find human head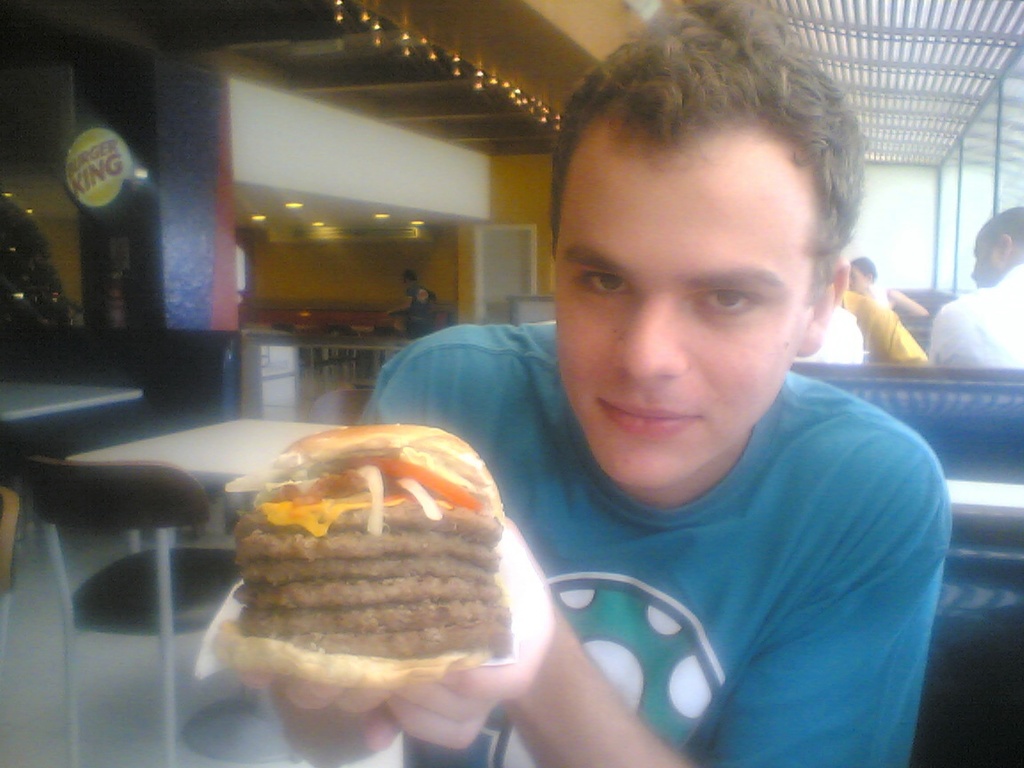
left=553, top=5, right=875, bottom=486
